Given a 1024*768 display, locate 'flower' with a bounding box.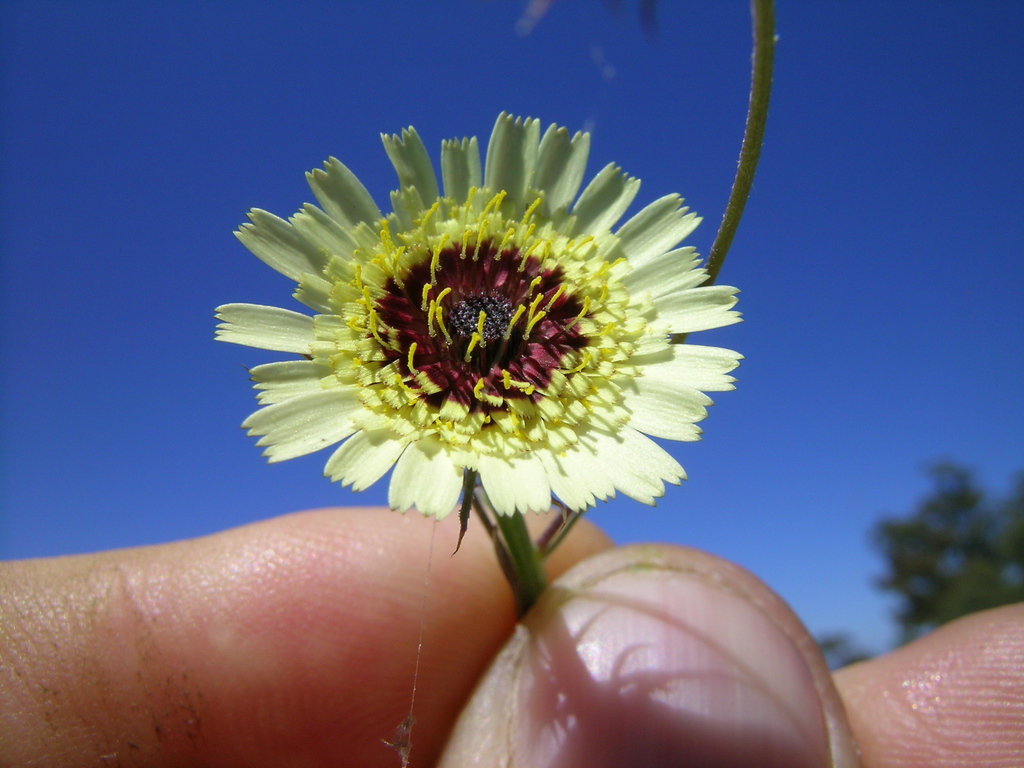
Located: box=[203, 113, 740, 616].
